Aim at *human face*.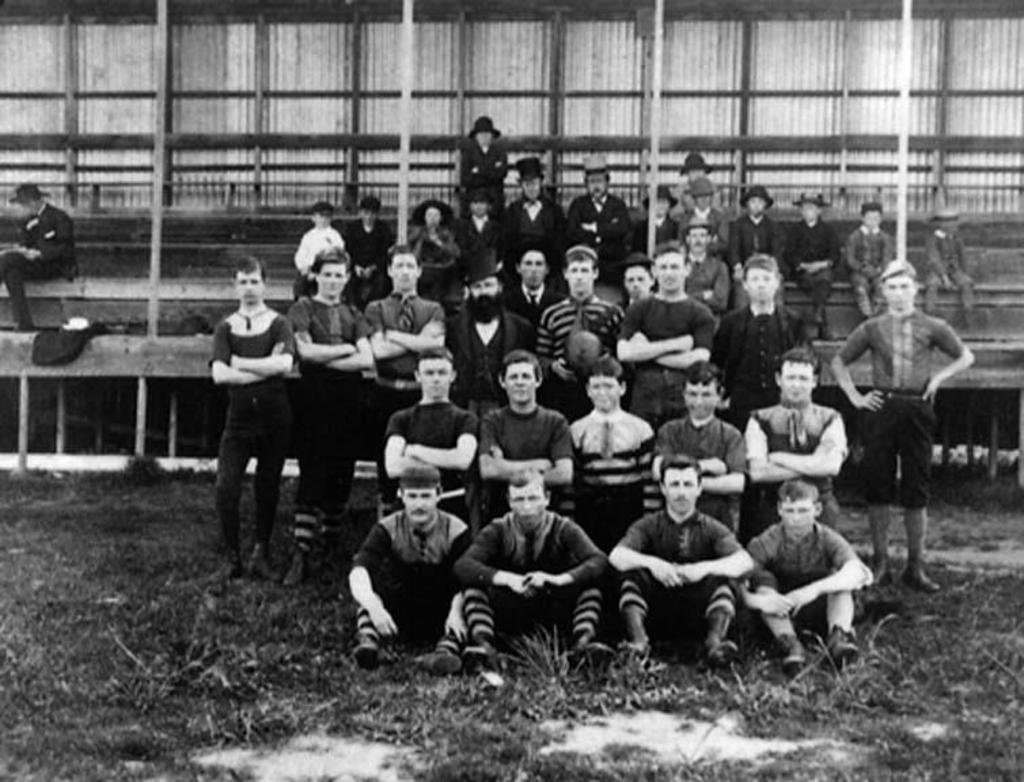
Aimed at <region>561, 251, 584, 296</region>.
